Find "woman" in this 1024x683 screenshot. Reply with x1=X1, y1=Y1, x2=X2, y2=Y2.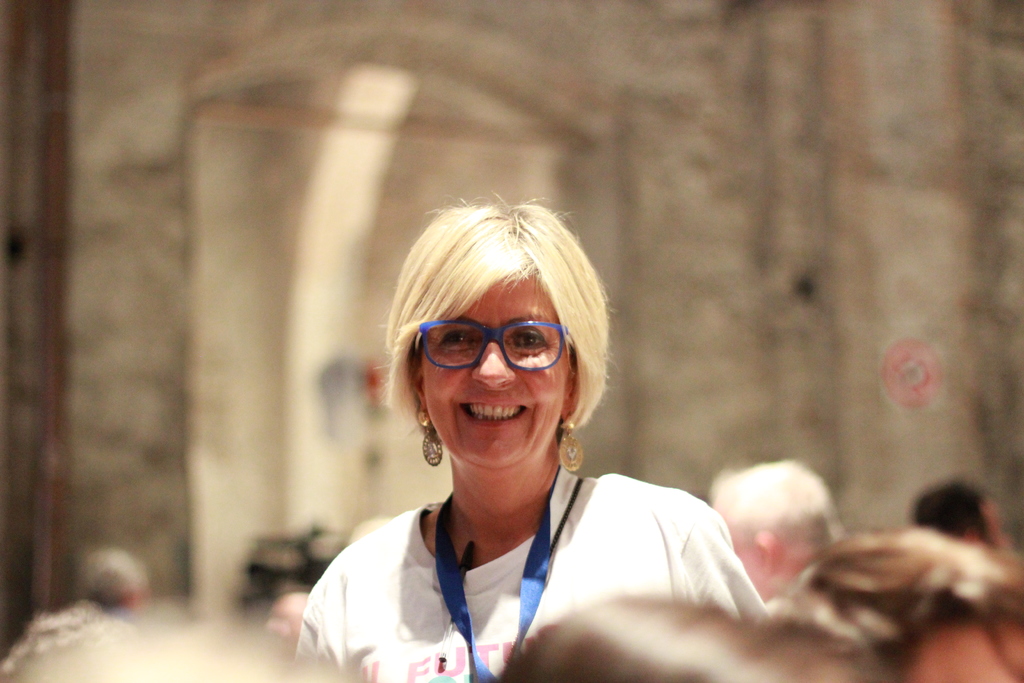
x1=506, y1=600, x2=865, y2=682.
